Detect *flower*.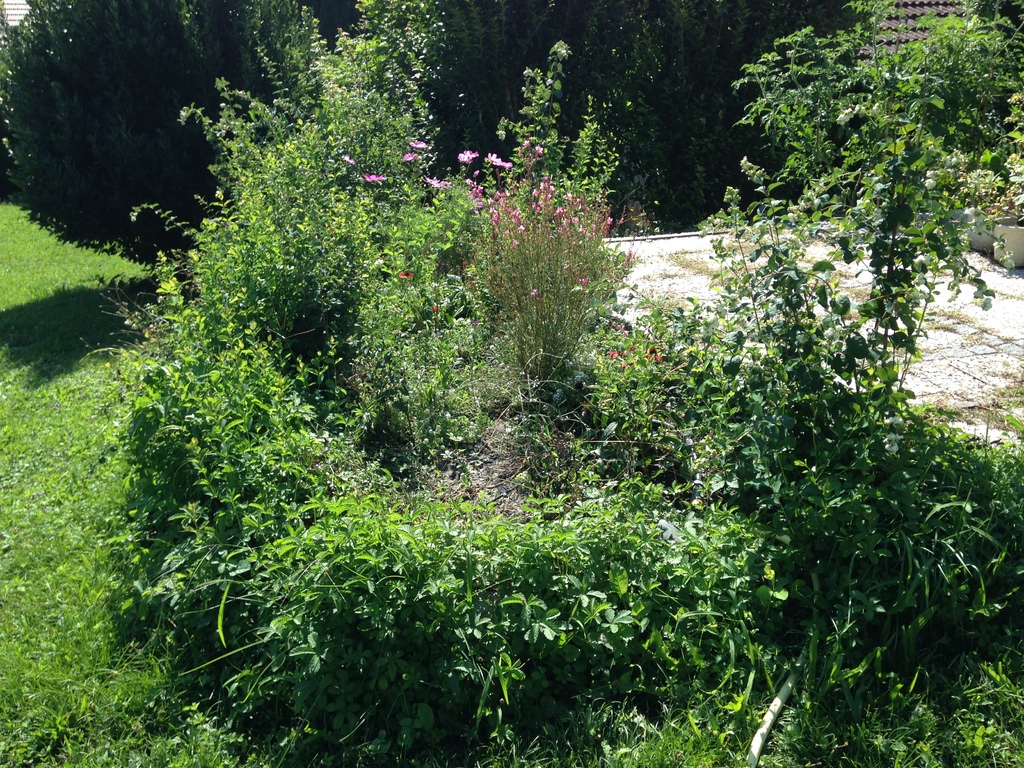
Detected at 406, 137, 425, 151.
